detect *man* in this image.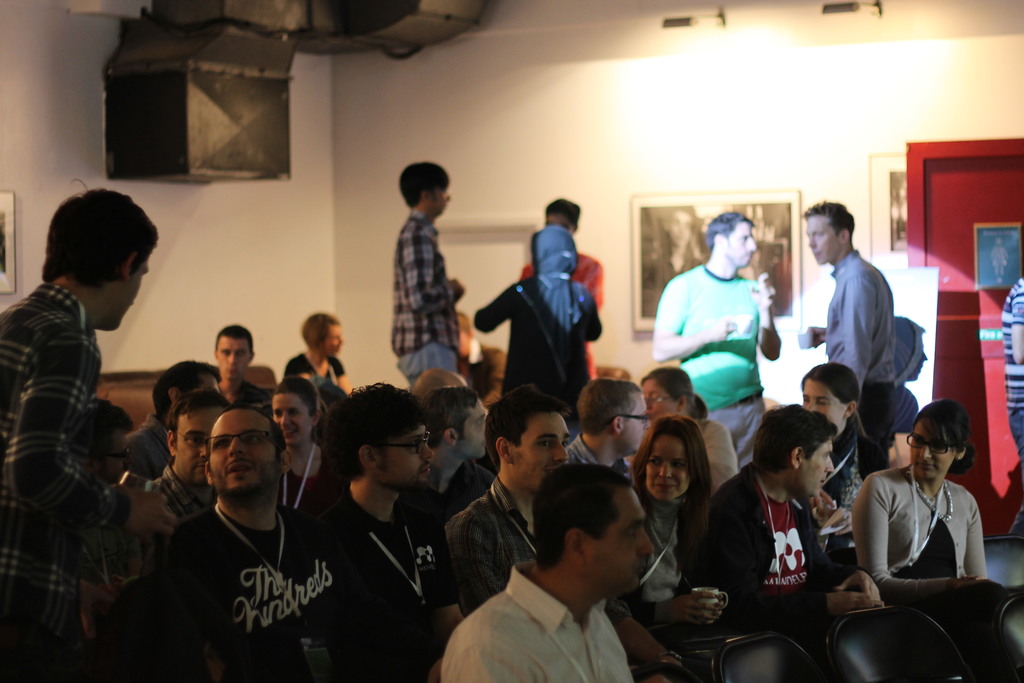
Detection: (163,411,353,682).
